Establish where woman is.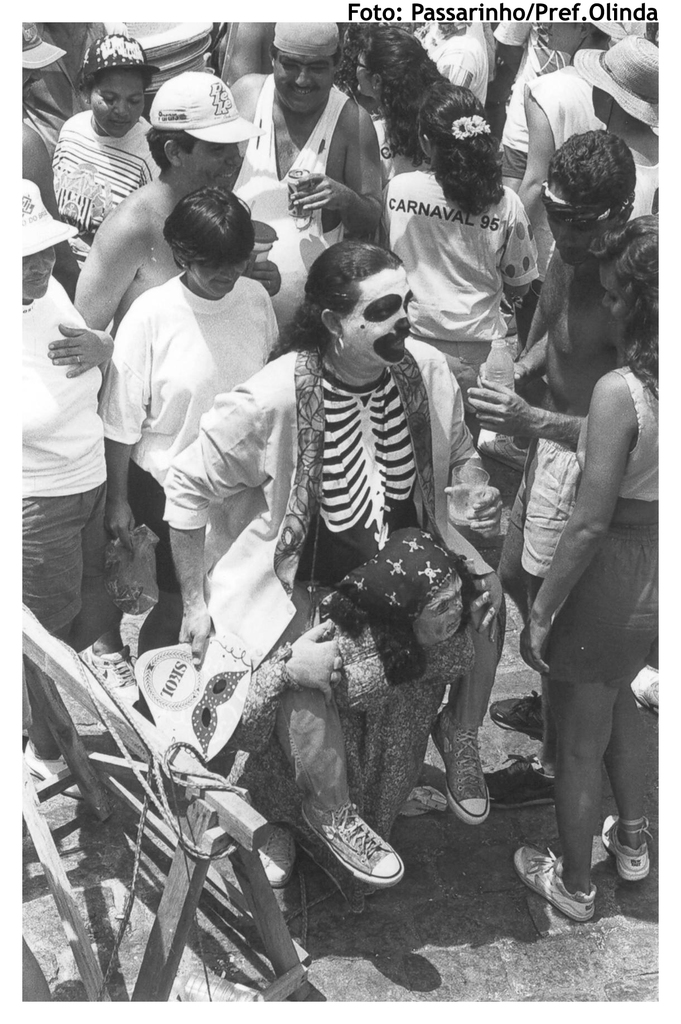
Established at (x1=222, y1=216, x2=488, y2=820).
